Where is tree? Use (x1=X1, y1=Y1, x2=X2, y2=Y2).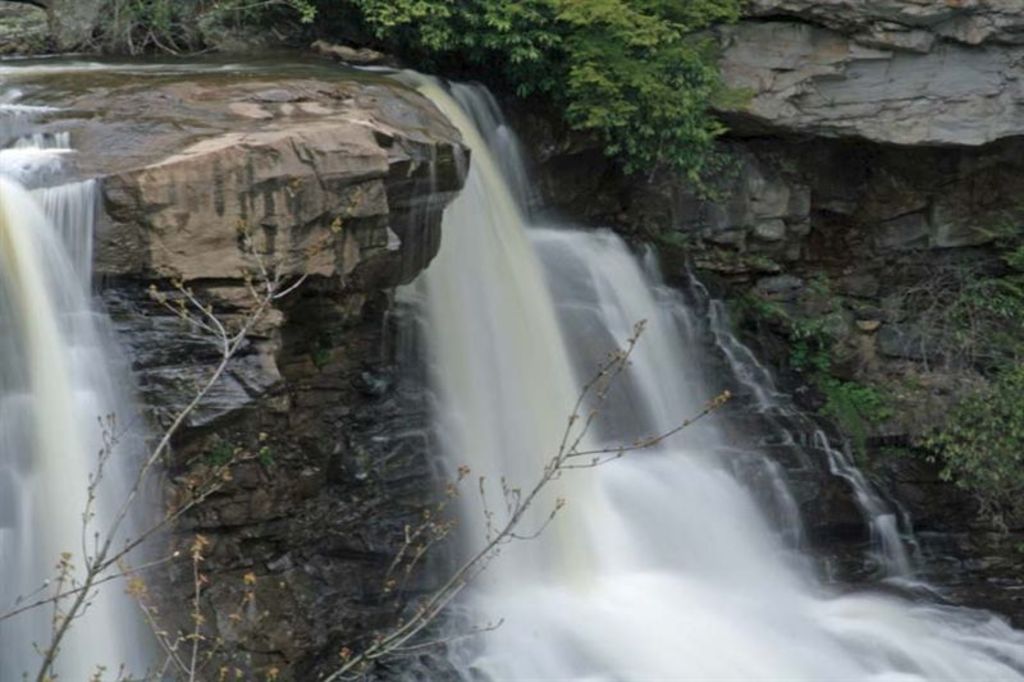
(x1=356, y1=0, x2=749, y2=209).
